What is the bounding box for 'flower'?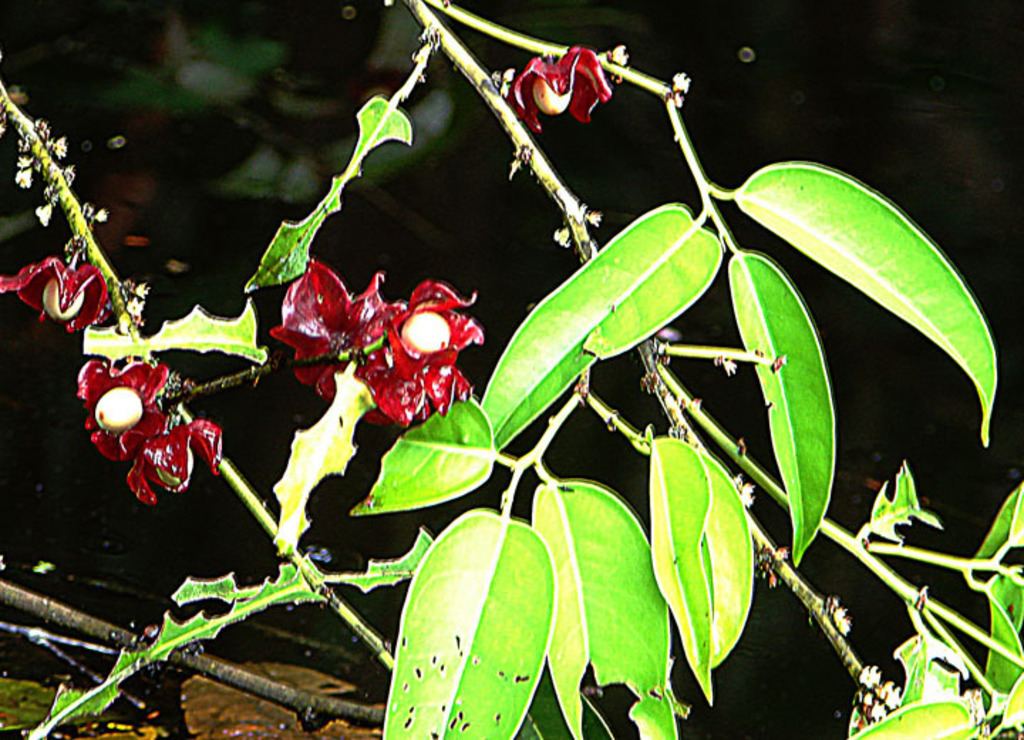
l=262, t=262, r=484, b=434.
